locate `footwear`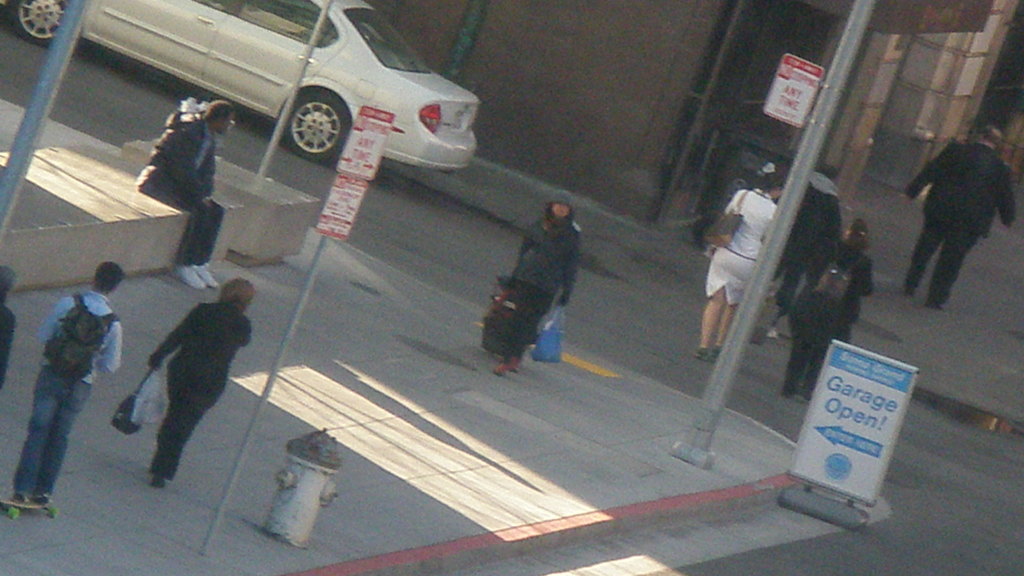
x1=903, y1=287, x2=917, y2=301
